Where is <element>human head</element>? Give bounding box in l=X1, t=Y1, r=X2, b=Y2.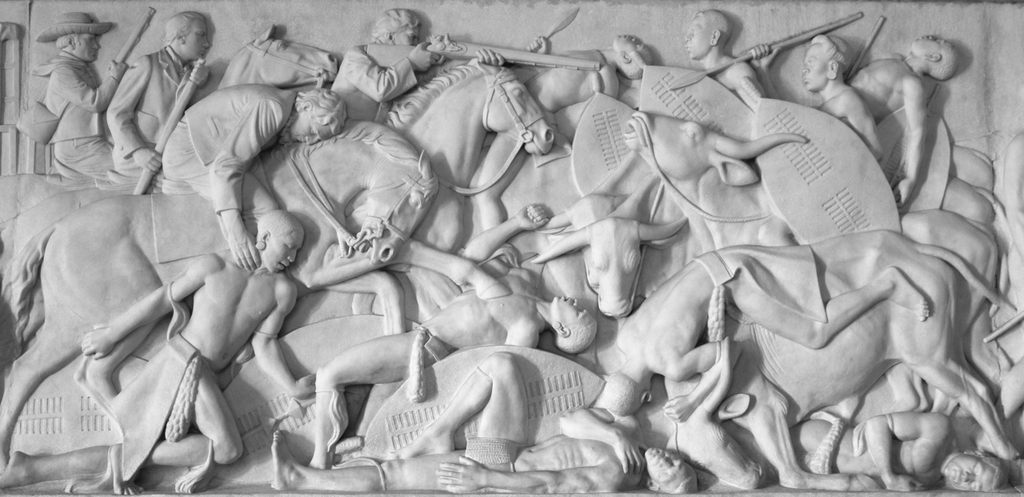
l=906, t=31, r=959, b=84.
